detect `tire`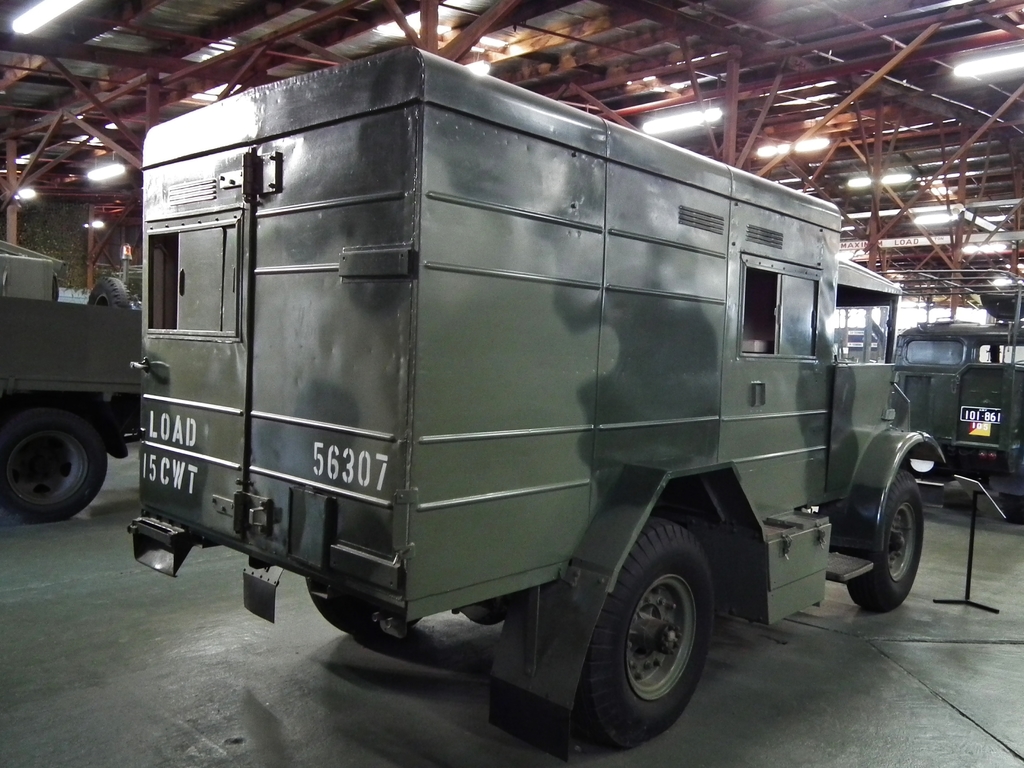
(303,577,419,639)
